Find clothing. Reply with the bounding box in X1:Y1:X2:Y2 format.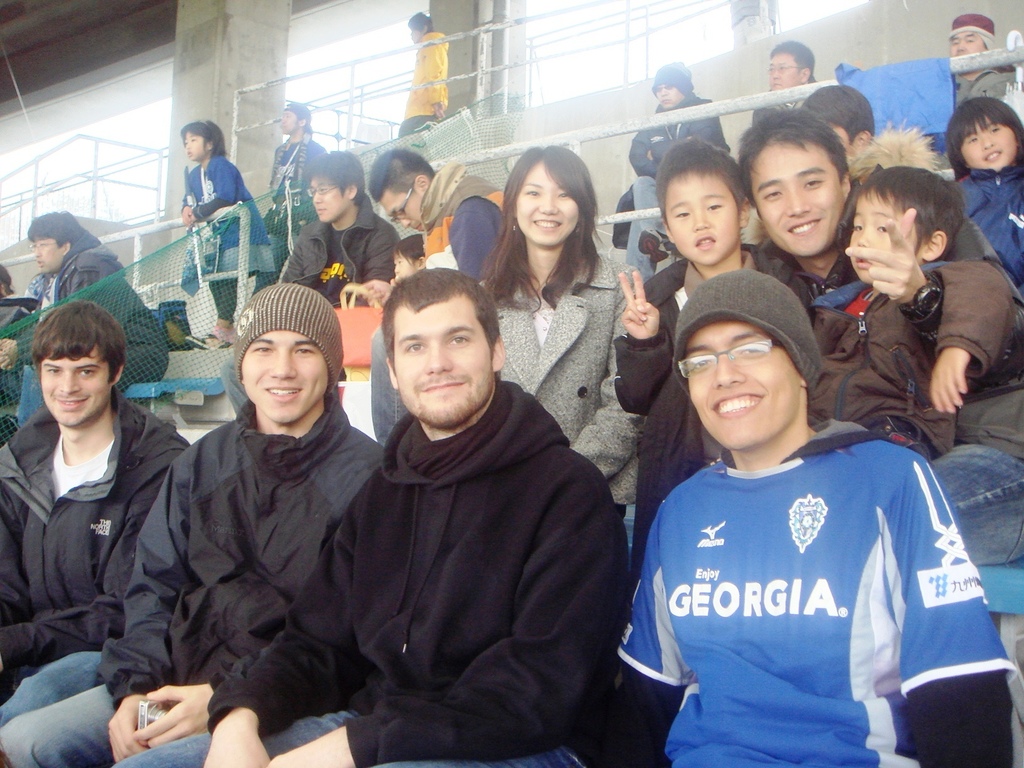
280:189:399:298.
